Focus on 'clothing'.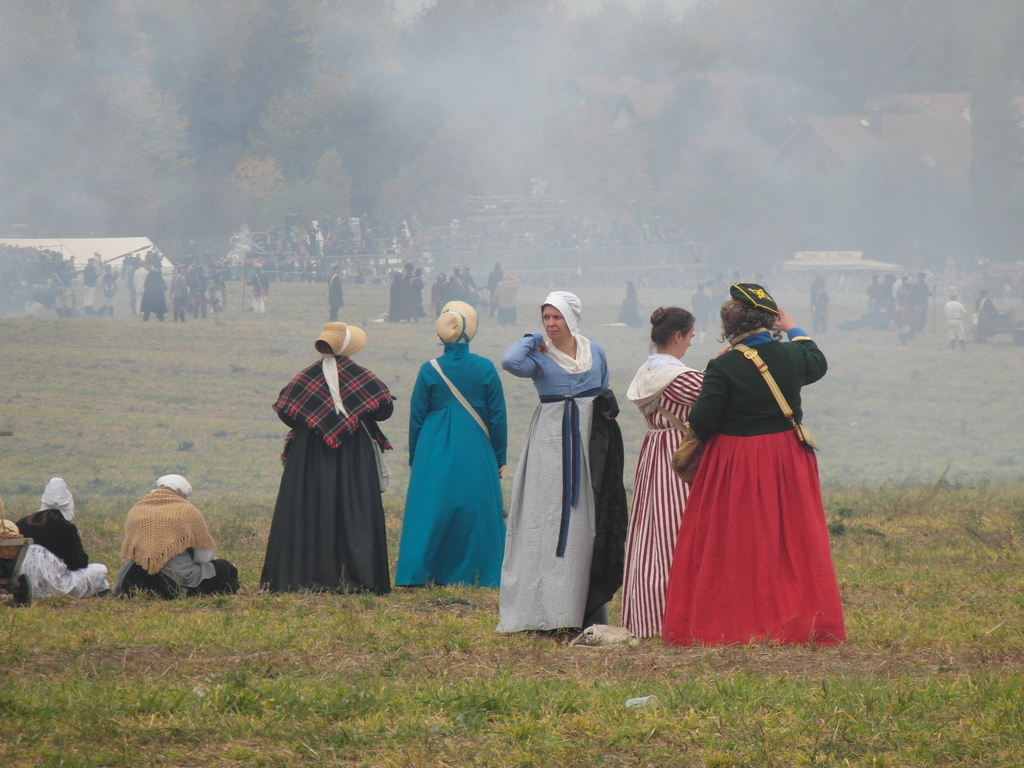
Focused at [x1=492, y1=280, x2=518, y2=319].
